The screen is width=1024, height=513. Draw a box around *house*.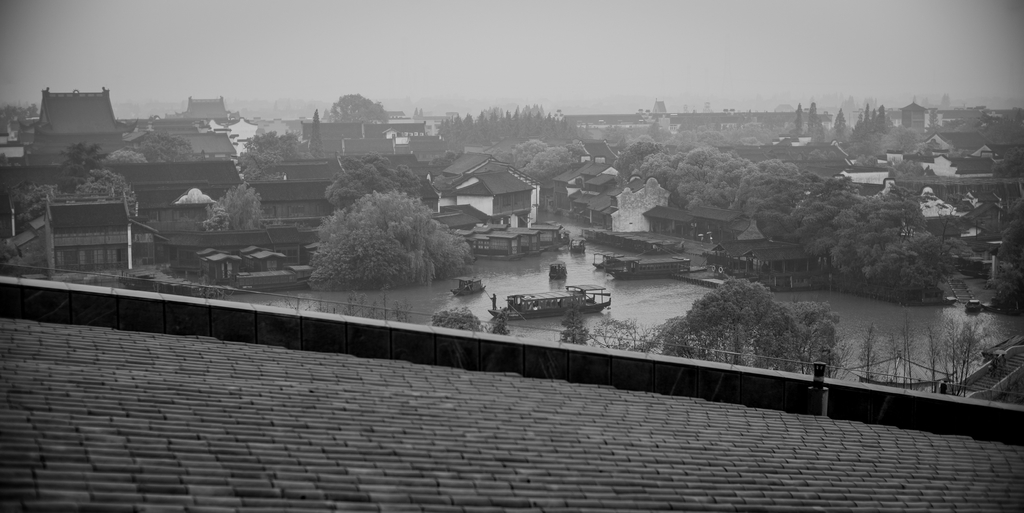
(534, 226, 559, 245).
